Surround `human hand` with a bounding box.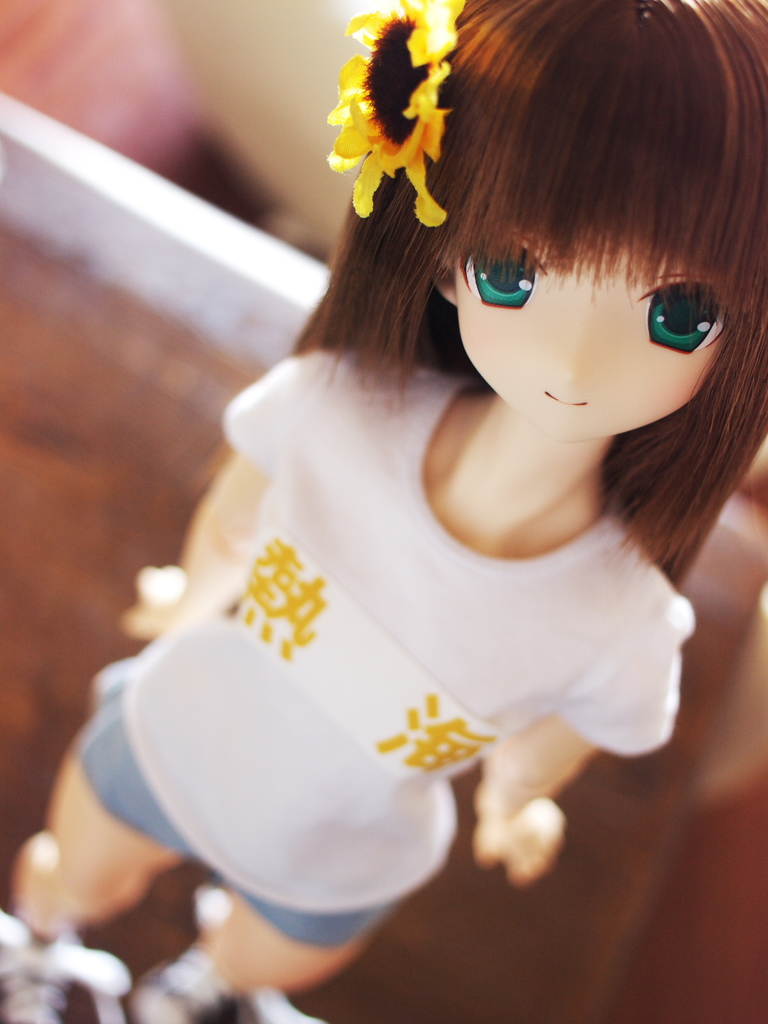
crop(116, 563, 193, 634).
